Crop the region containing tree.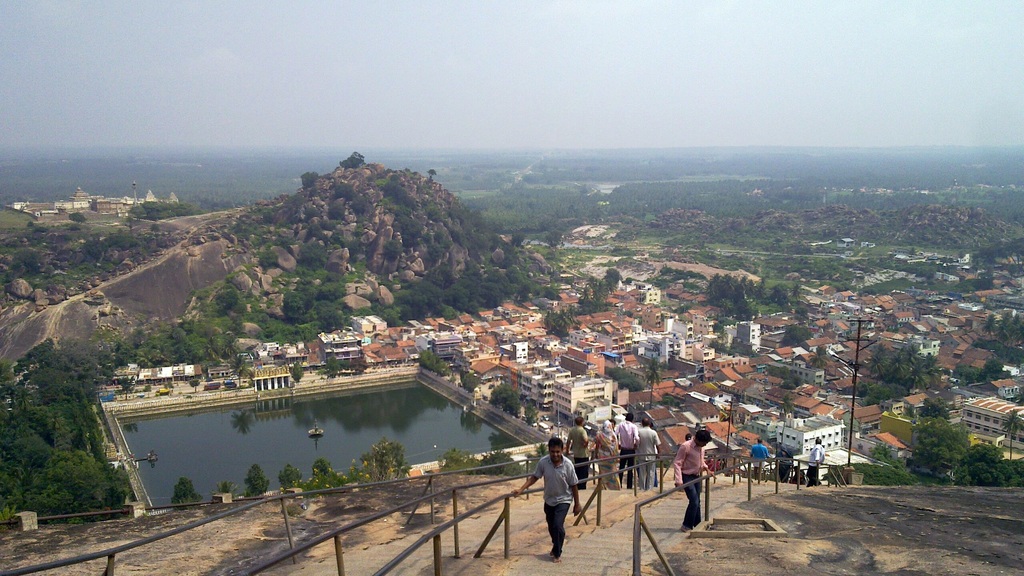
Crop region: bbox=(163, 381, 173, 399).
